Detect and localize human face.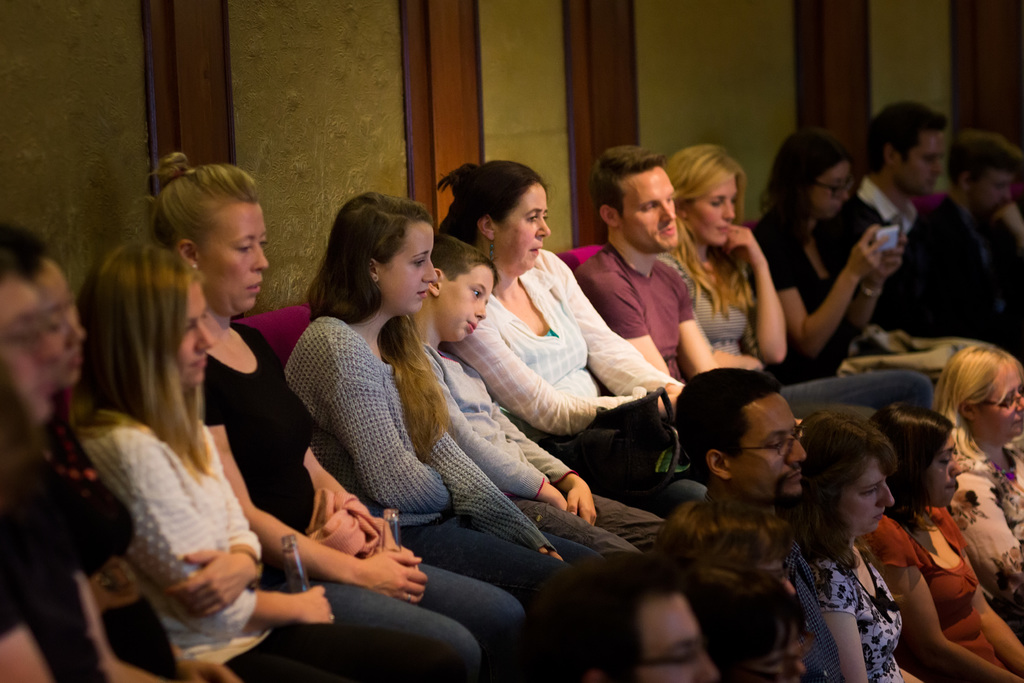
Localized at 813 162 852 220.
